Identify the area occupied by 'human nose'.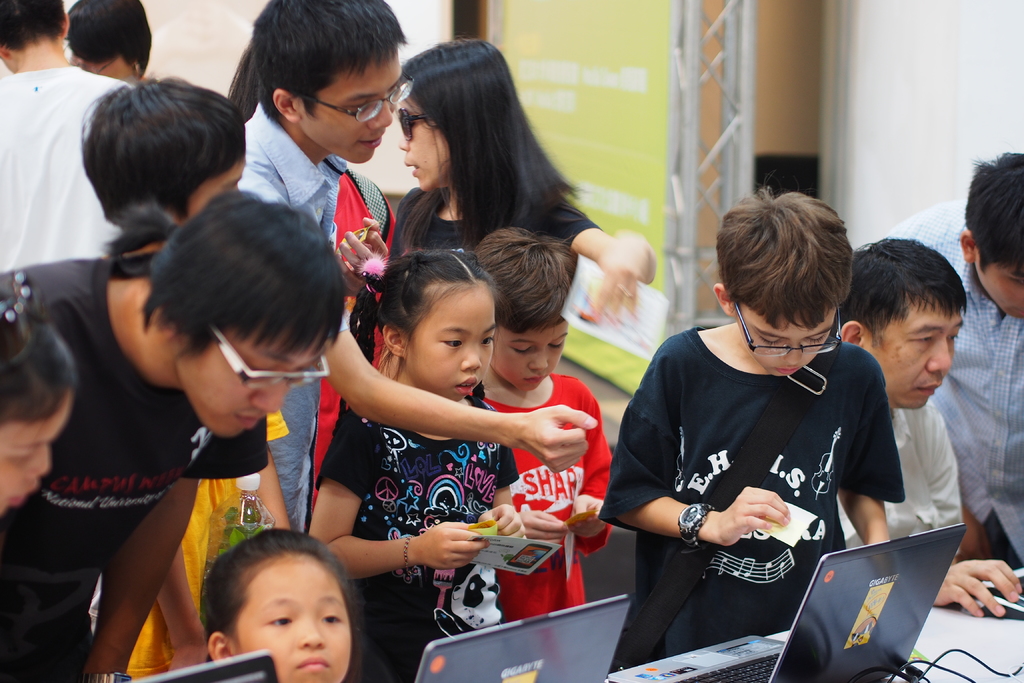
Area: 371, 102, 394, 127.
